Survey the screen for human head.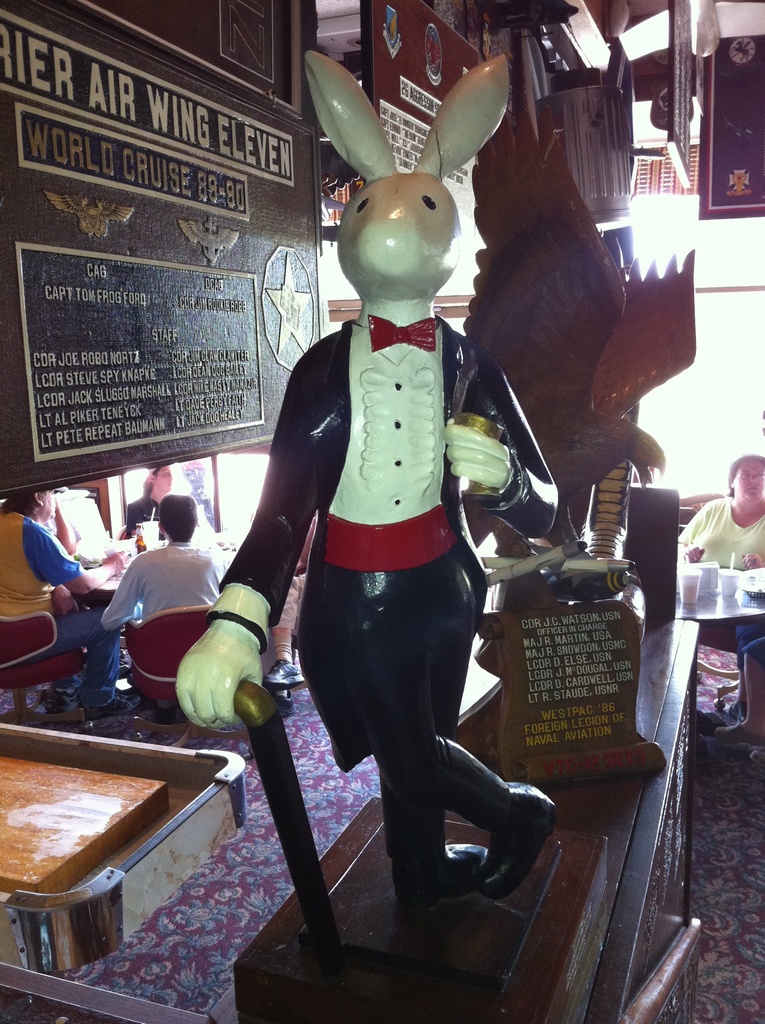
Survey found: x1=729, y1=455, x2=764, y2=506.
